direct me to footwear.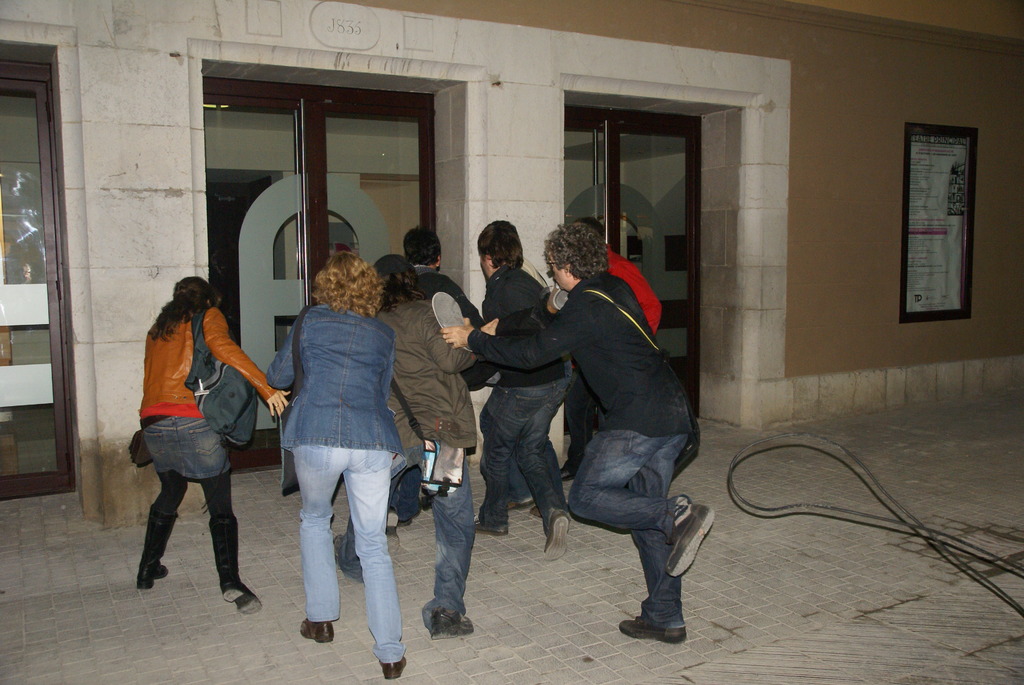
Direction: 333 534 340 569.
